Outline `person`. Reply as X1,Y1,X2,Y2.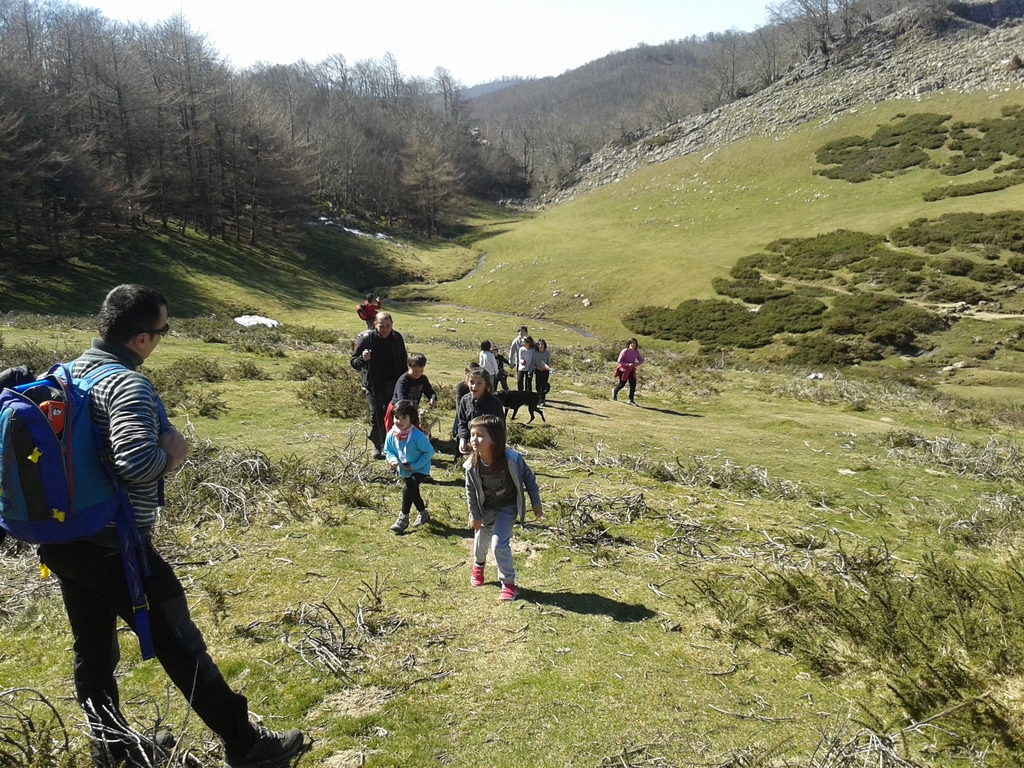
353,308,406,456.
